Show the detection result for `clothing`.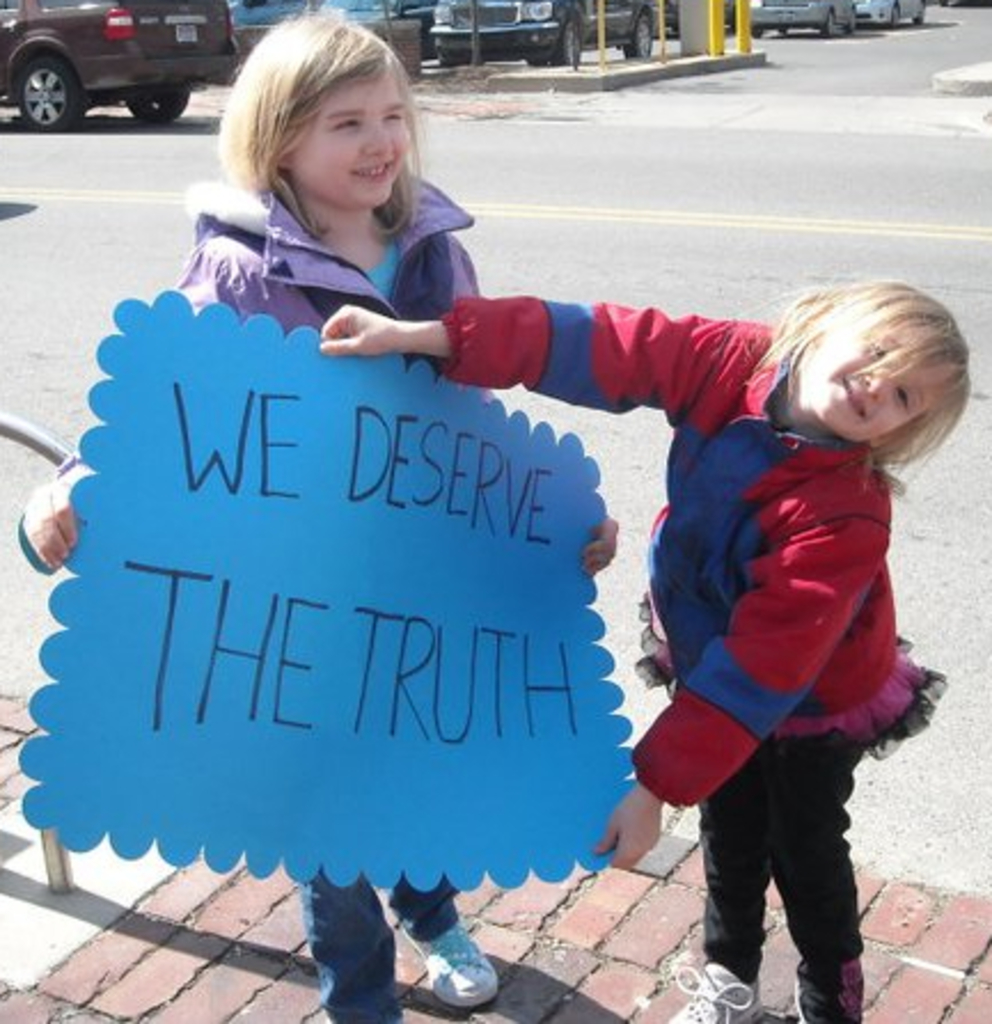
438,293,948,1022.
